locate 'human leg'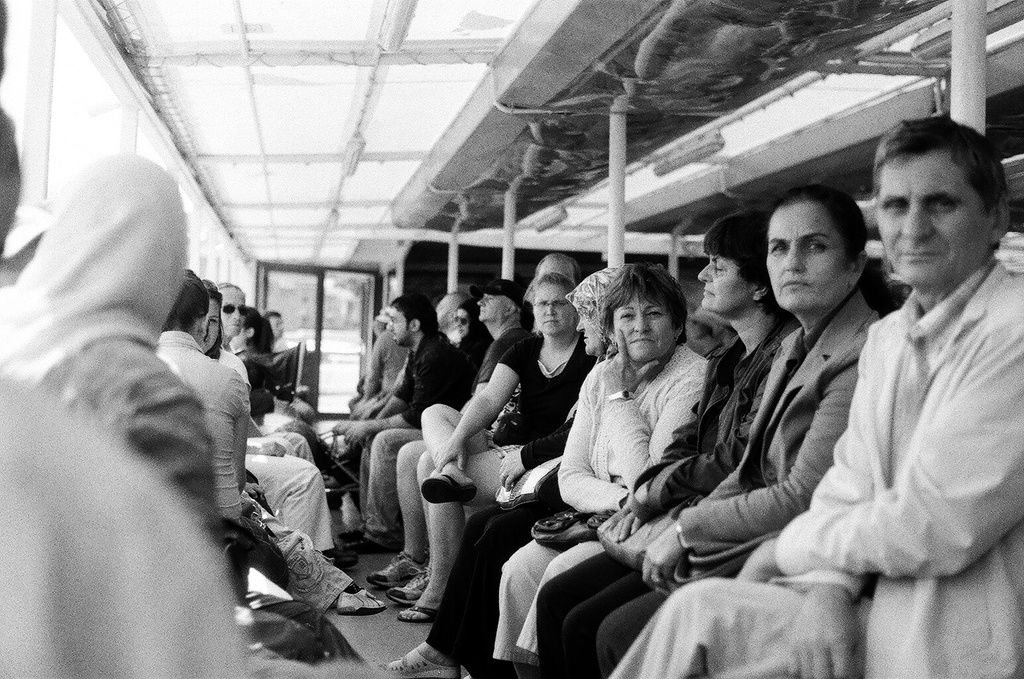
region(262, 425, 319, 472)
